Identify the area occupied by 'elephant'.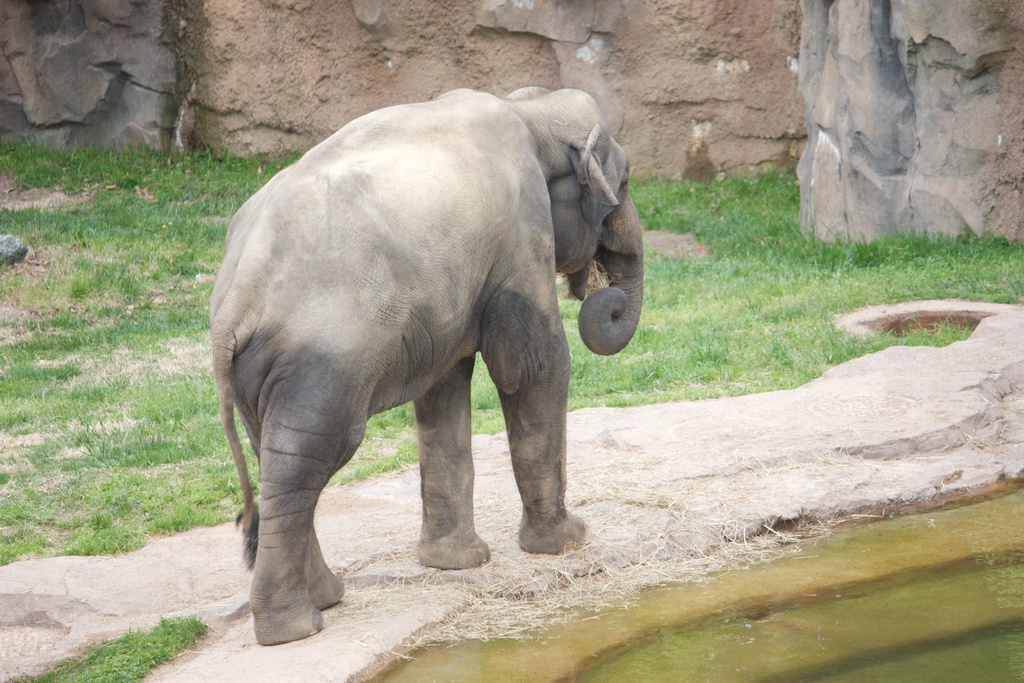
Area: 248, 85, 643, 645.
